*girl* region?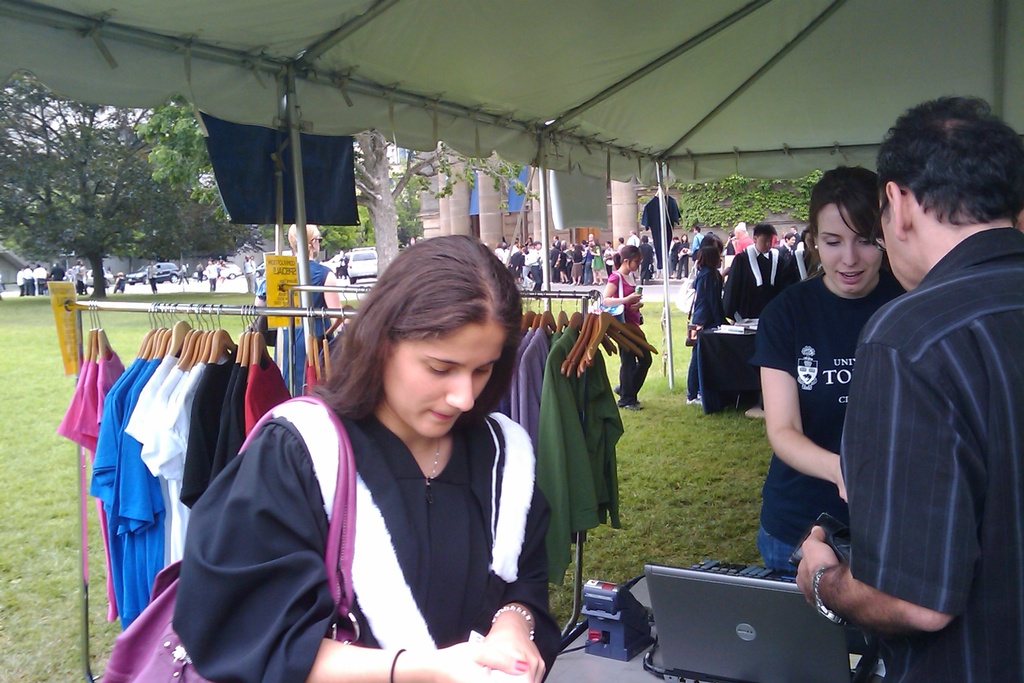
[170, 234, 561, 682]
